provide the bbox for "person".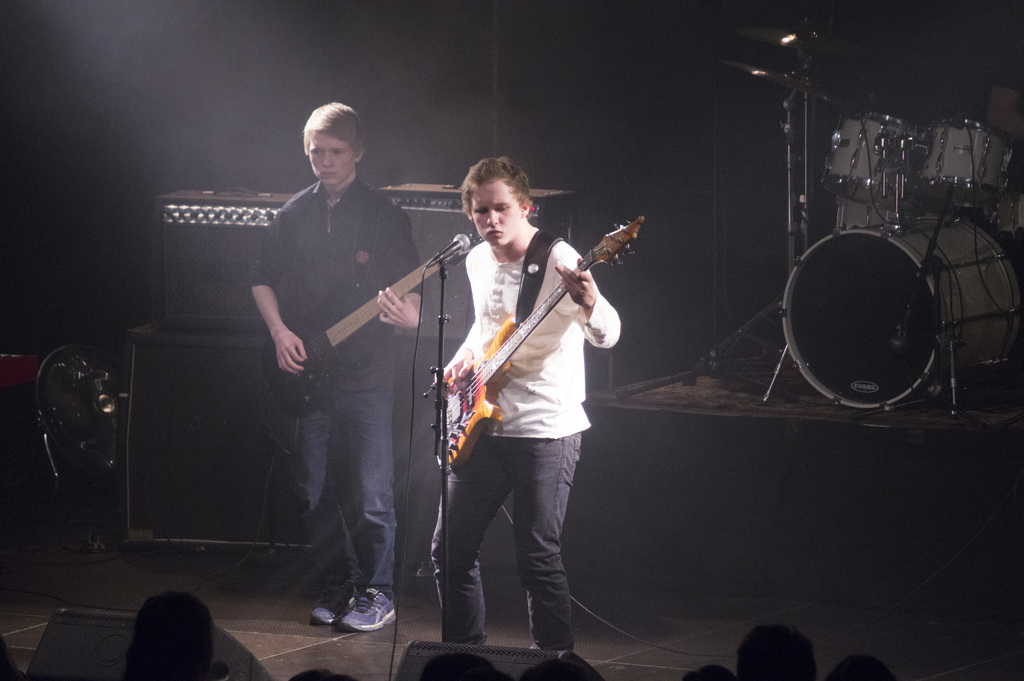
bbox=(120, 592, 215, 680).
